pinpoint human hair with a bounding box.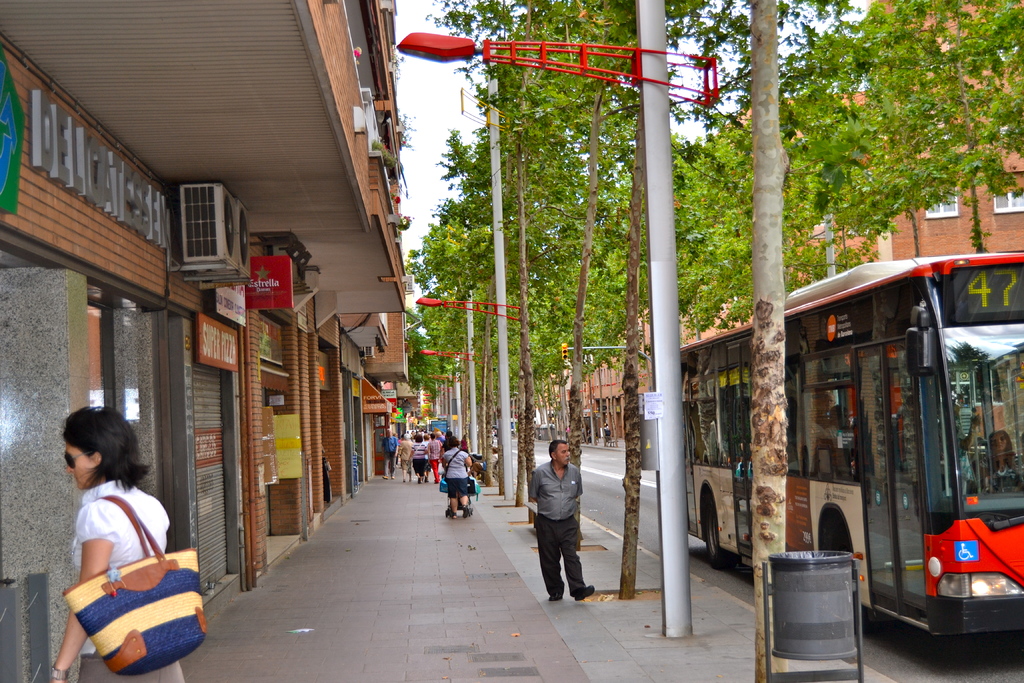
locate(429, 432, 434, 440).
